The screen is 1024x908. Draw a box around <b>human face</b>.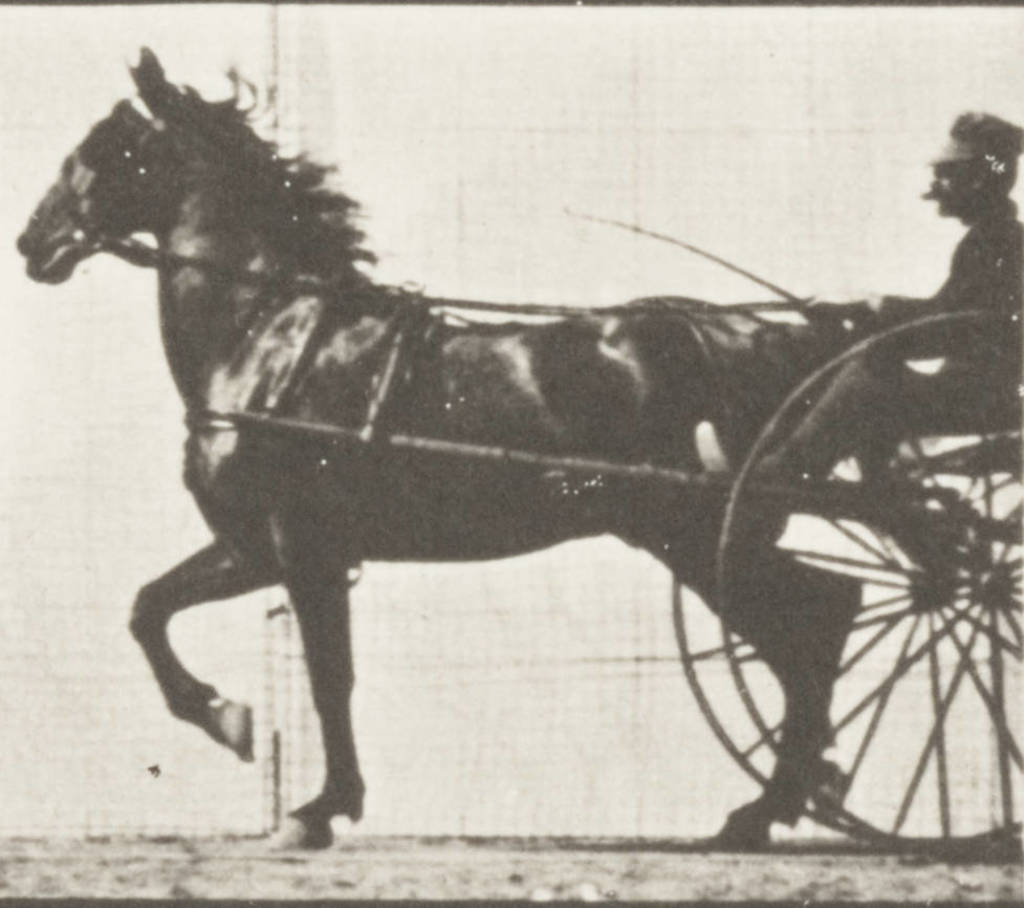
(left=930, top=163, right=972, bottom=218).
